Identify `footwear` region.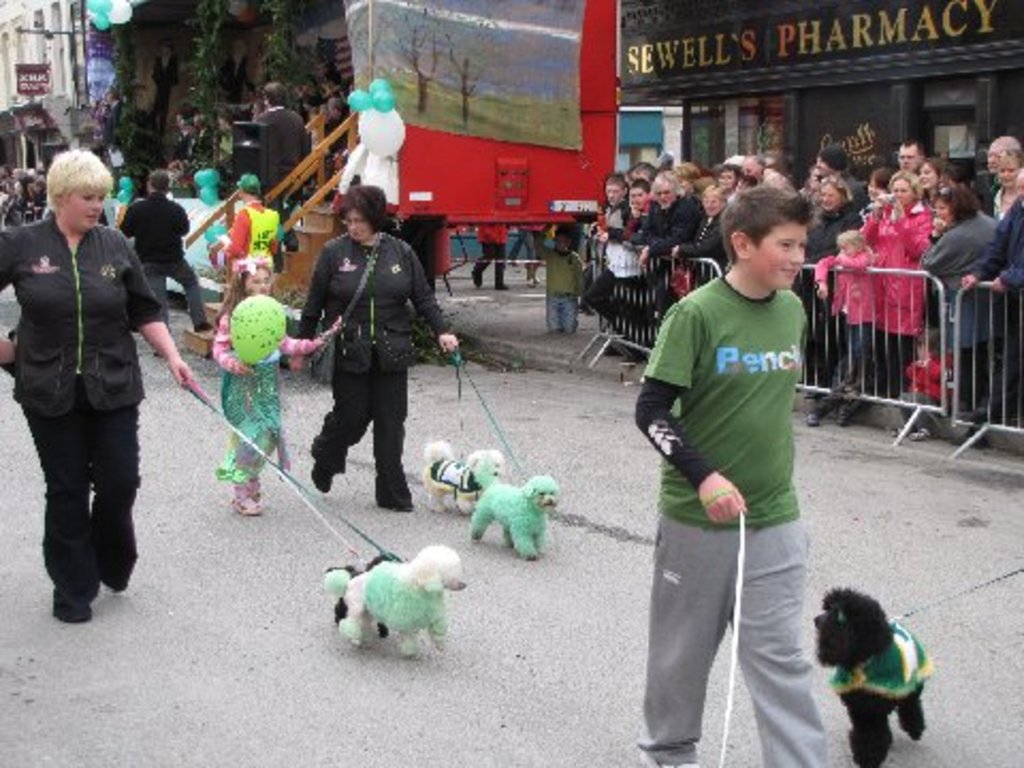
Region: crop(806, 403, 821, 422).
